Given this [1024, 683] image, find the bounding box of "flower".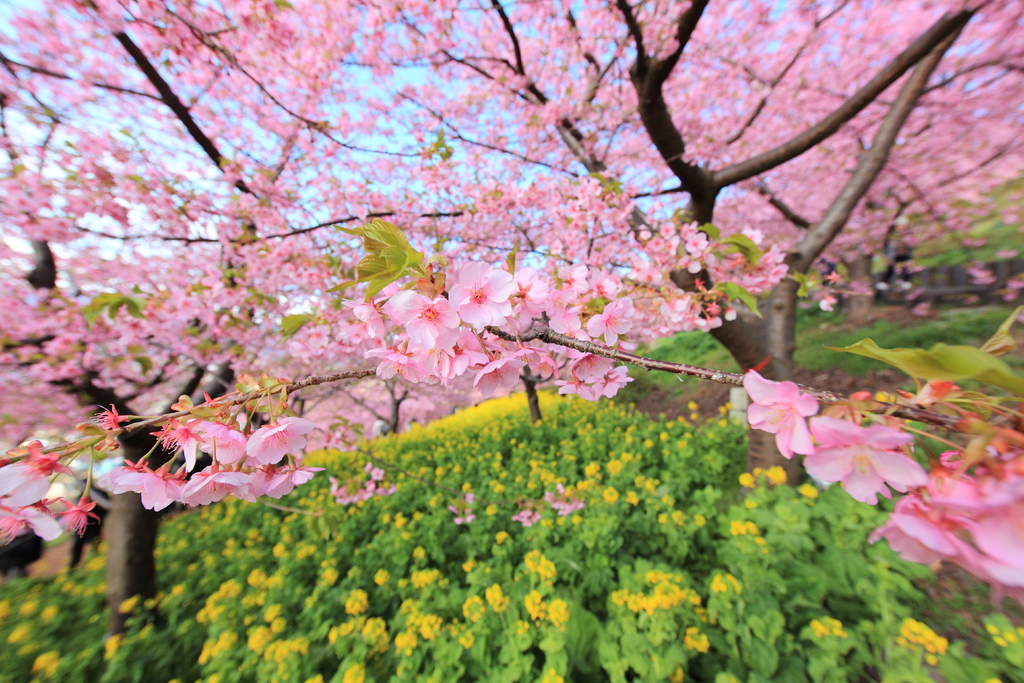
(758,377,850,461).
